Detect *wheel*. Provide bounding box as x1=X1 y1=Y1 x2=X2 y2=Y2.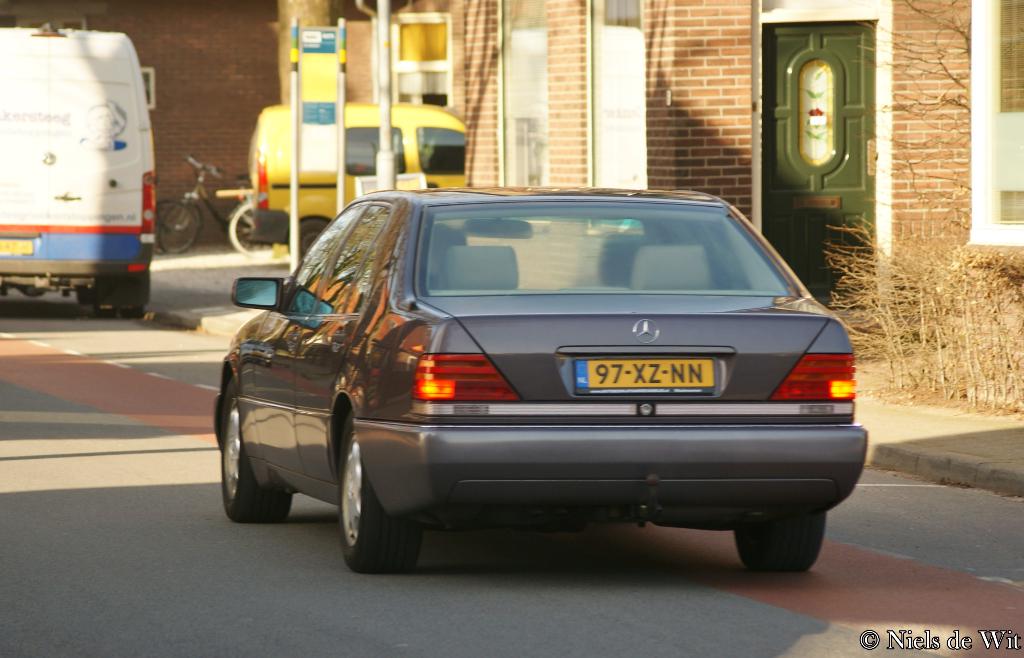
x1=227 y1=202 x2=269 y2=255.
